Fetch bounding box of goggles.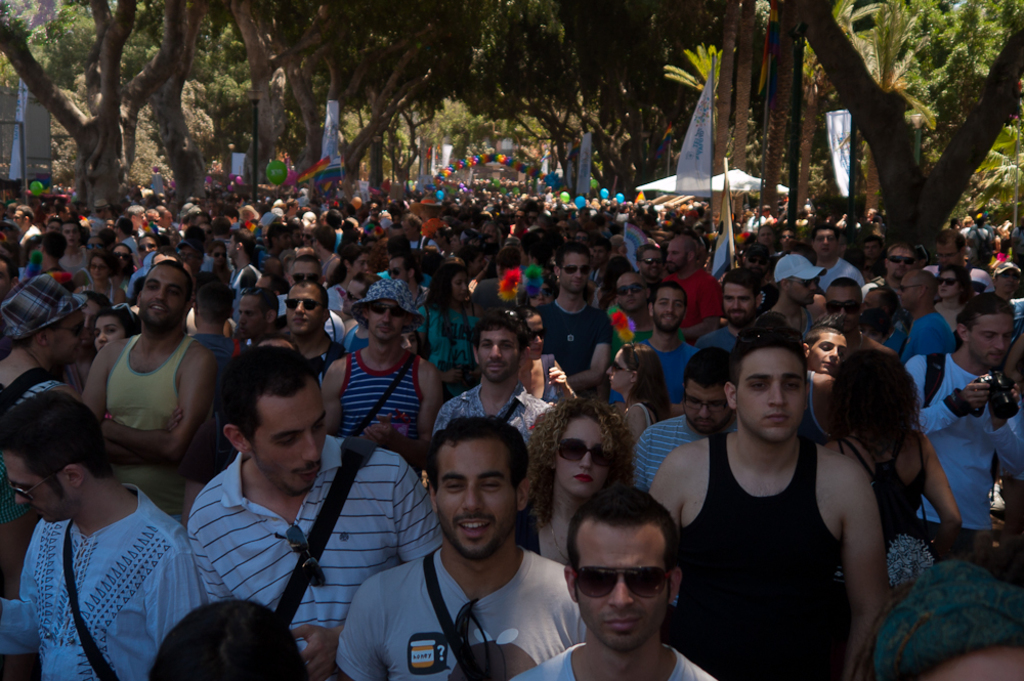
Bbox: <box>66,226,79,238</box>.
